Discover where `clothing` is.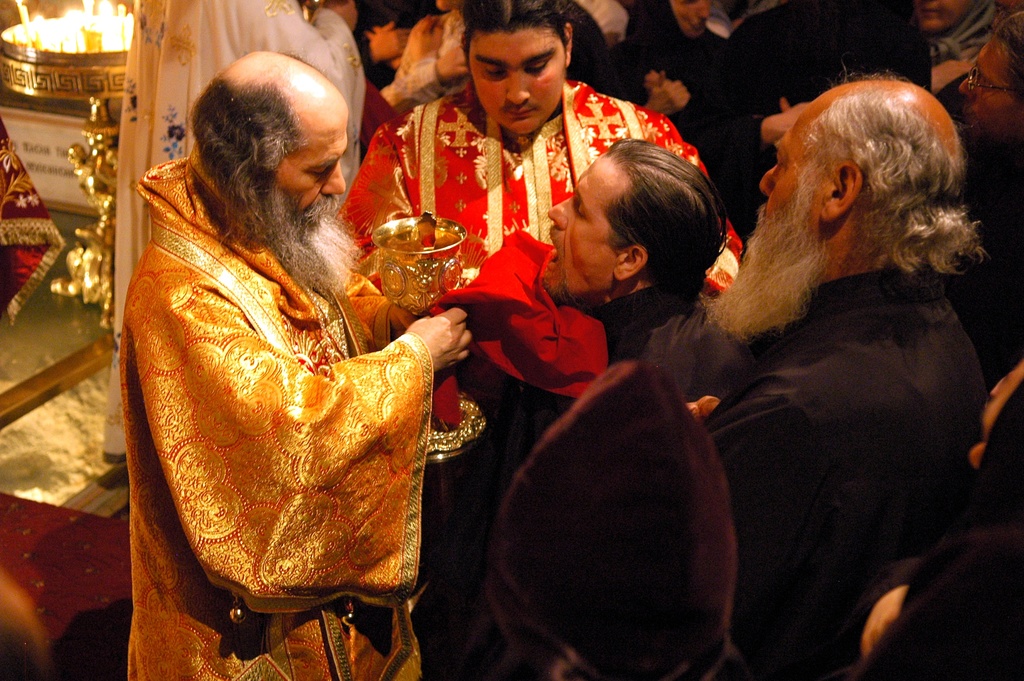
Discovered at (855,364,1023,680).
